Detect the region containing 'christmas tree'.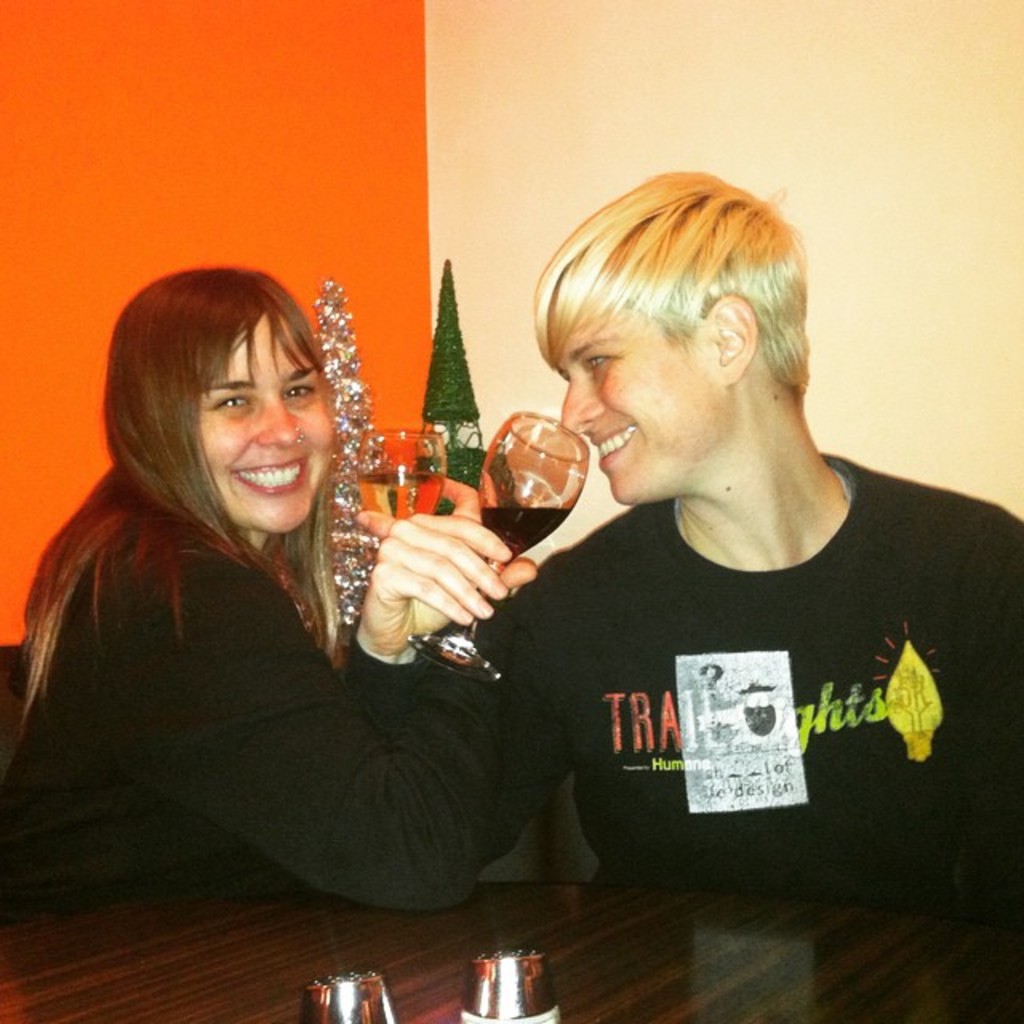
{"x1": 259, "y1": 272, "x2": 406, "y2": 632}.
